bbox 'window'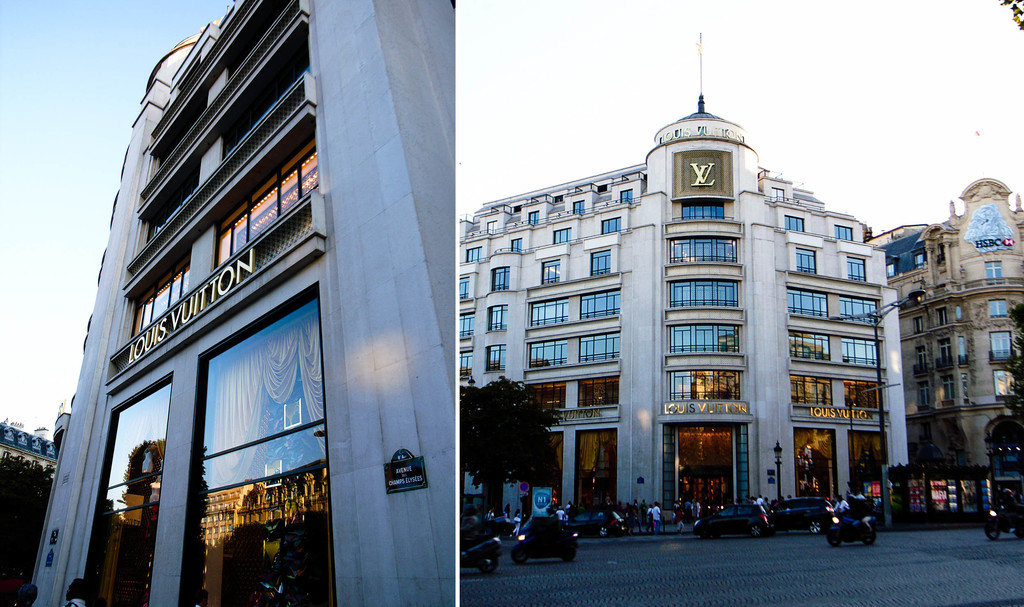
x1=572 y1=383 x2=619 y2=406
